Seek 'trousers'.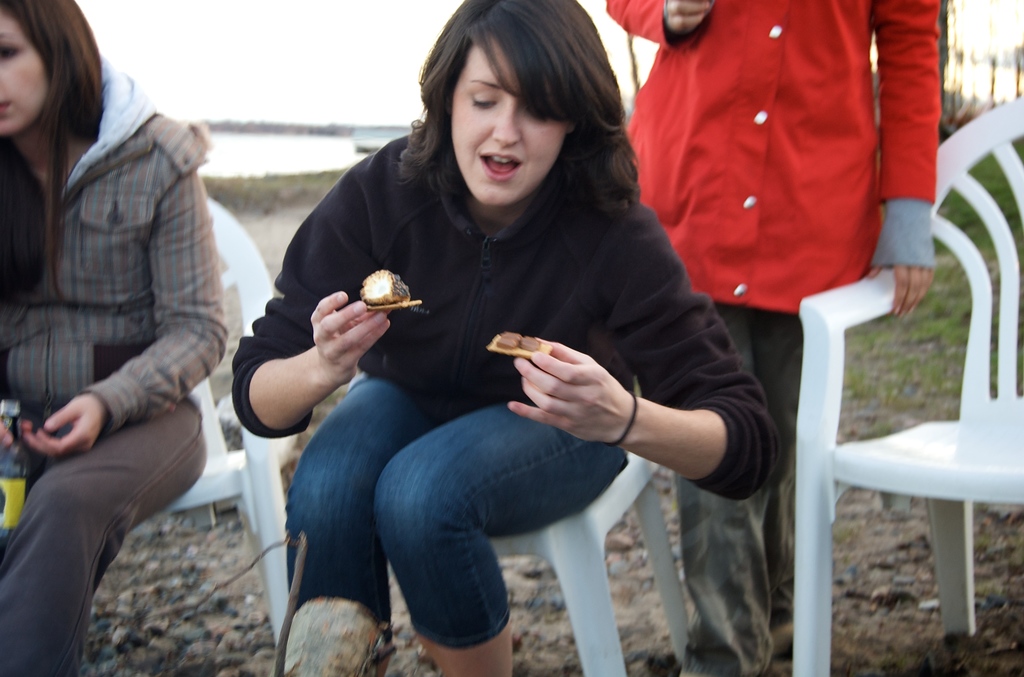
rect(674, 304, 806, 676).
